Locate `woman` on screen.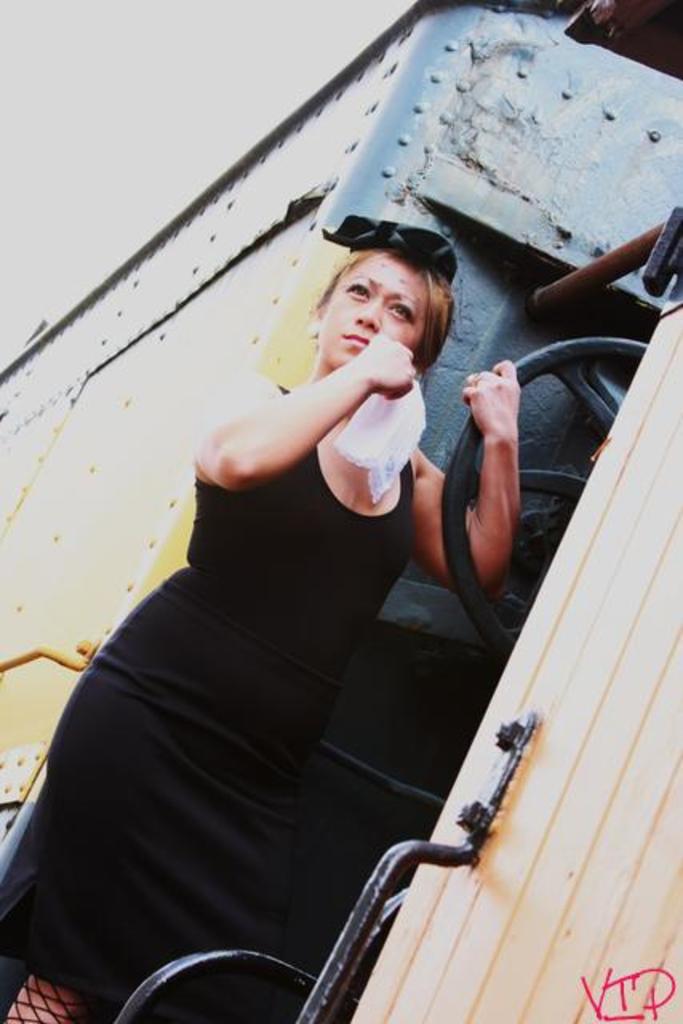
On screen at x1=78 y1=144 x2=555 y2=994.
